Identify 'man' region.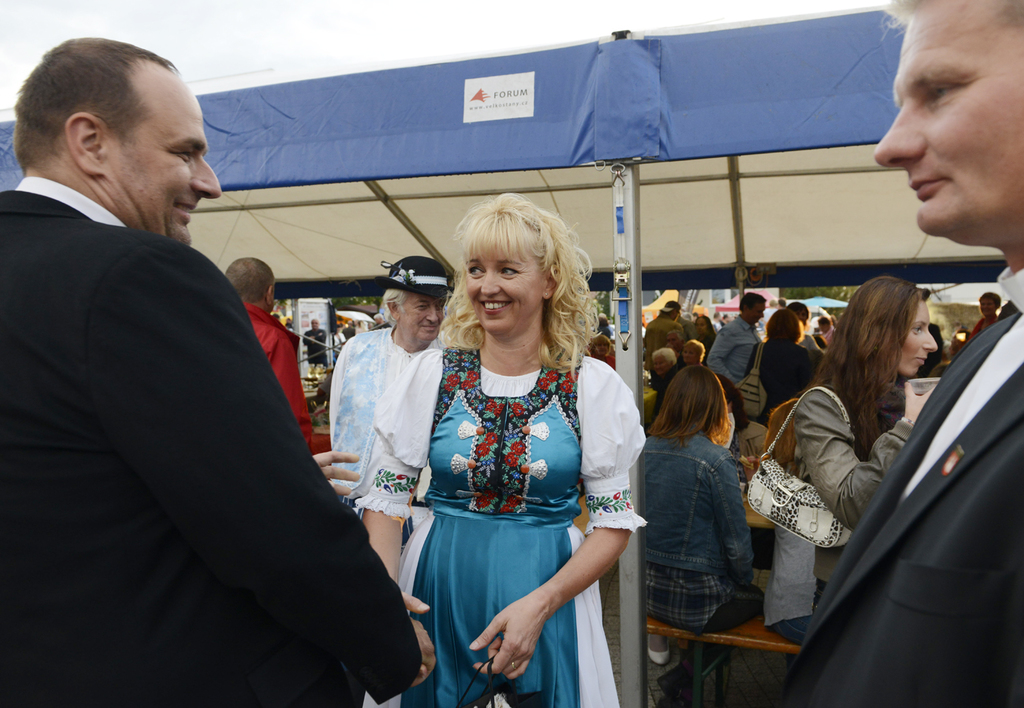
Region: <region>329, 253, 451, 494</region>.
